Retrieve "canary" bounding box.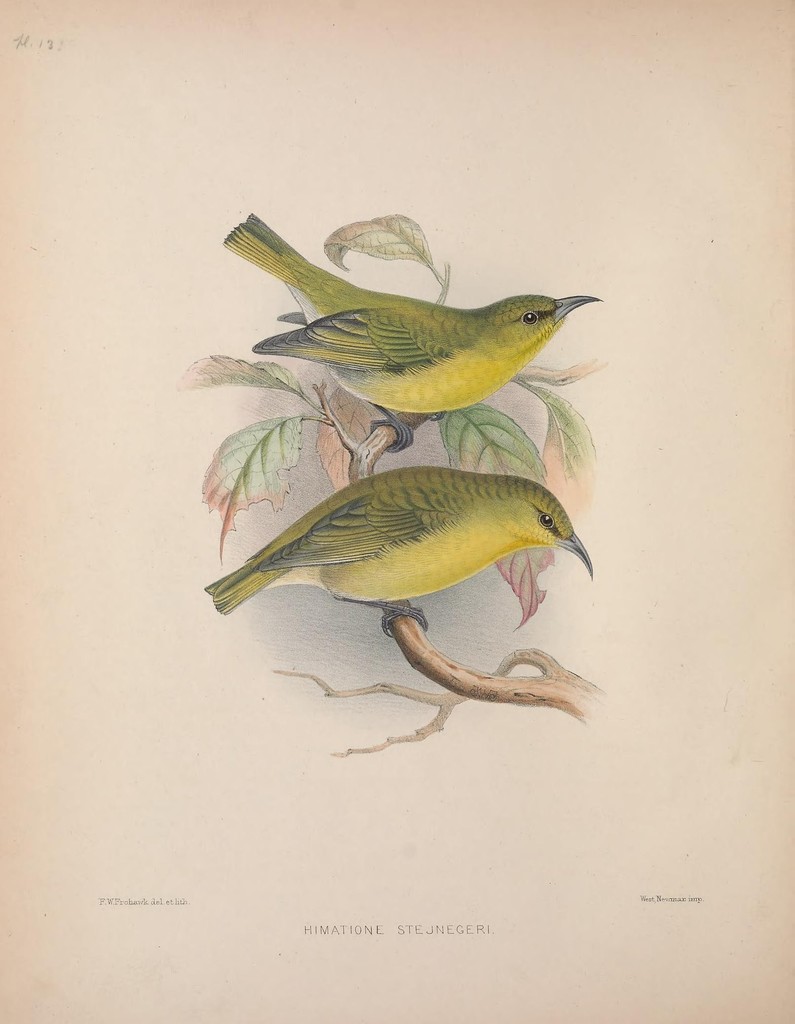
Bounding box: [x1=198, y1=468, x2=594, y2=634].
